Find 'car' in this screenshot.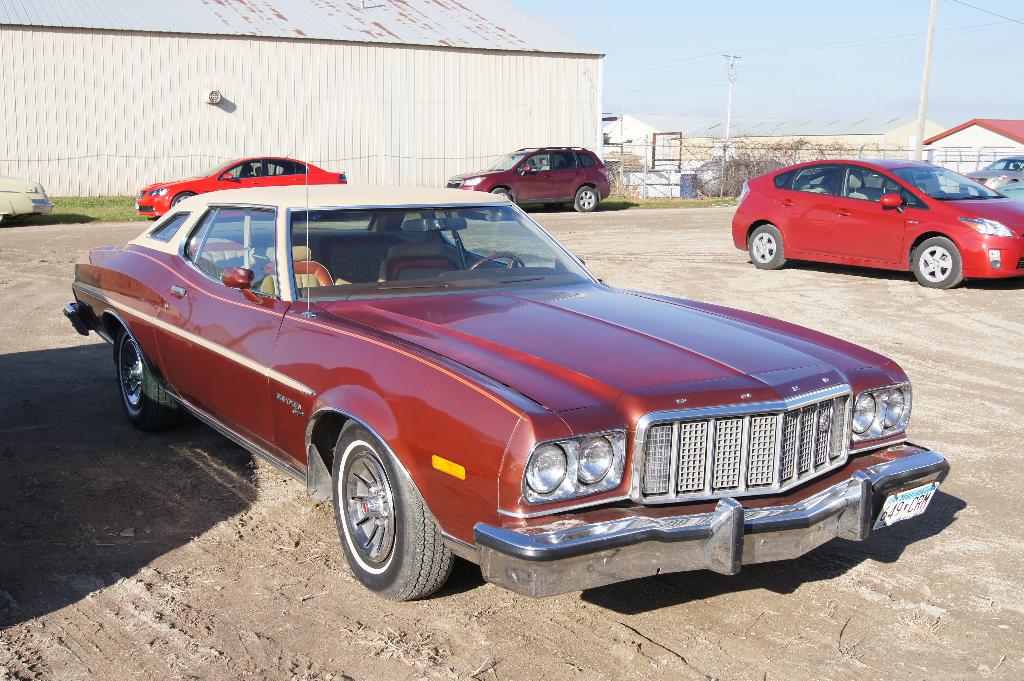
The bounding box for 'car' is <box>123,152,350,230</box>.
